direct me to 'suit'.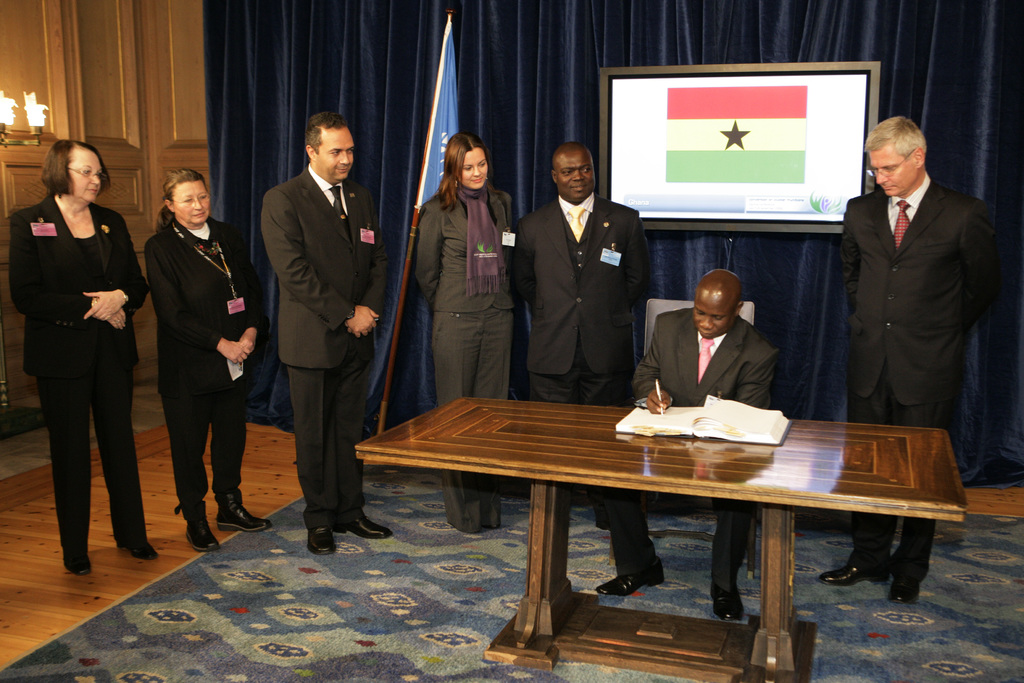
Direction: x1=264 y1=167 x2=384 y2=525.
